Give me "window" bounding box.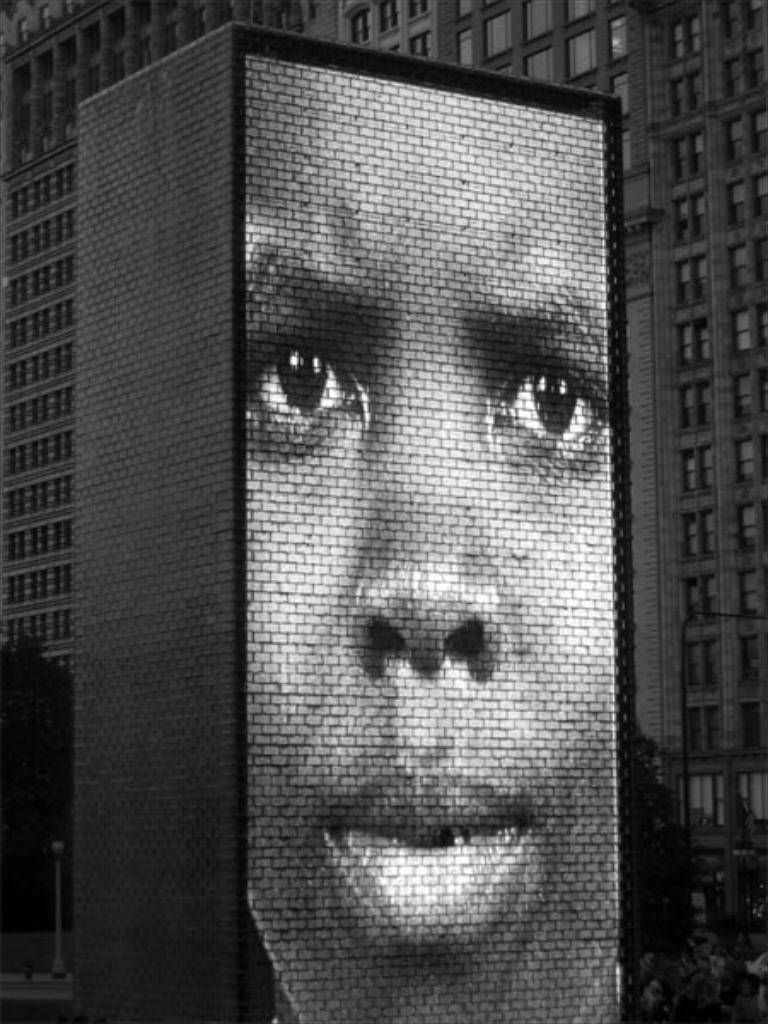
crop(0, 529, 24, 567).
